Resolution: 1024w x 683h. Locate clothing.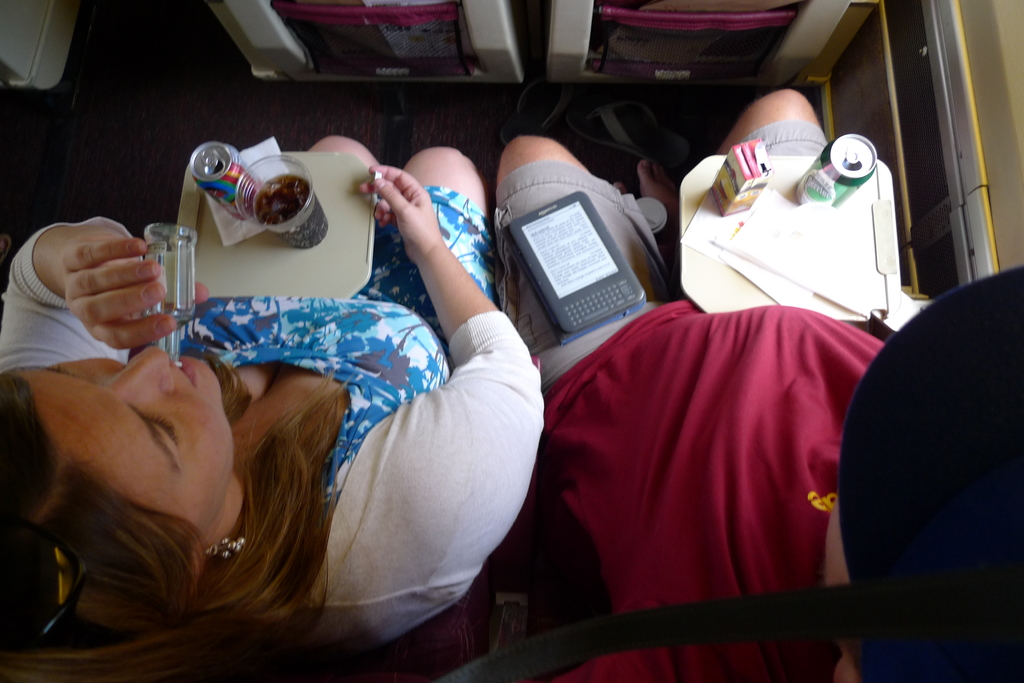
select_region(493, 118, 893, 682).
